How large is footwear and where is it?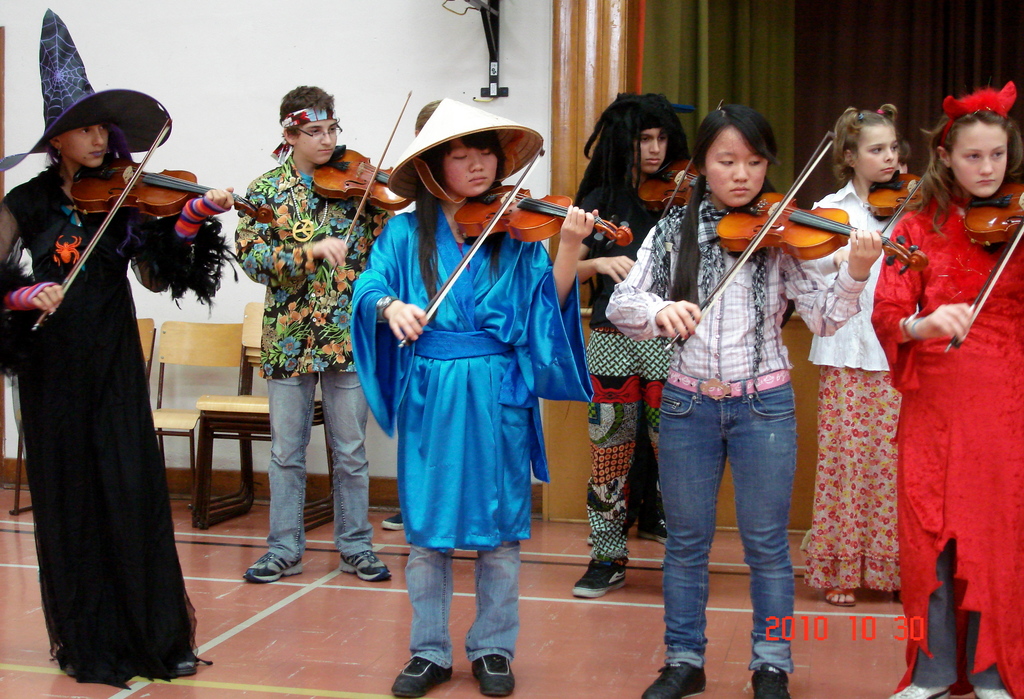
Bounding box: 570,555,628,597.
